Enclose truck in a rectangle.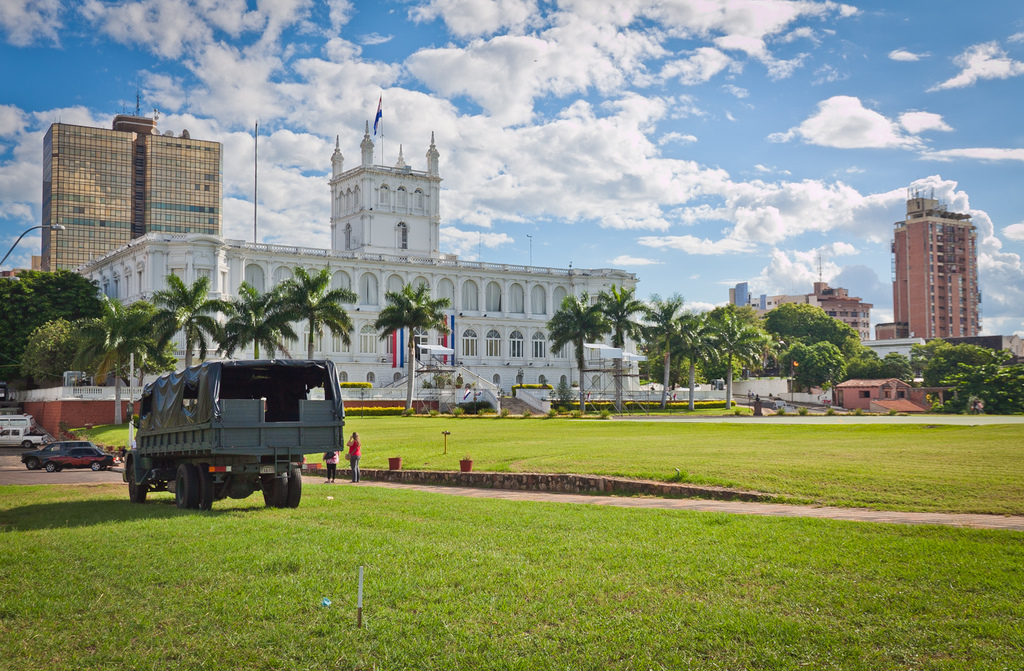
pyautogui.locateOnScreen(1, 423, 49, 451).
